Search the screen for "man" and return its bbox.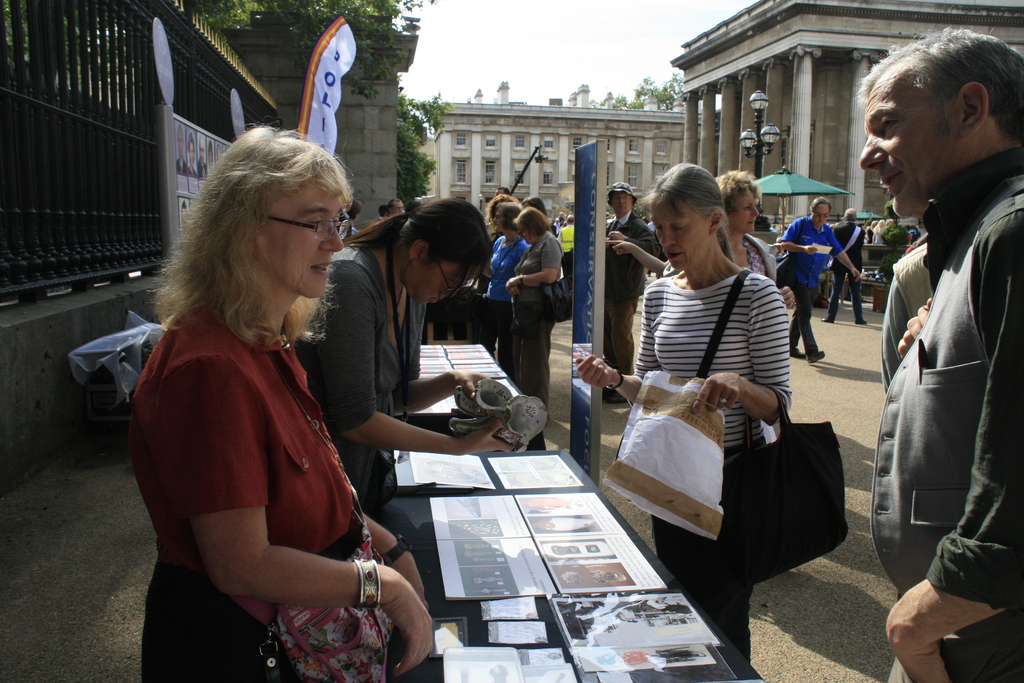
Found: left=776, top=195, right=862, bottom=362.
